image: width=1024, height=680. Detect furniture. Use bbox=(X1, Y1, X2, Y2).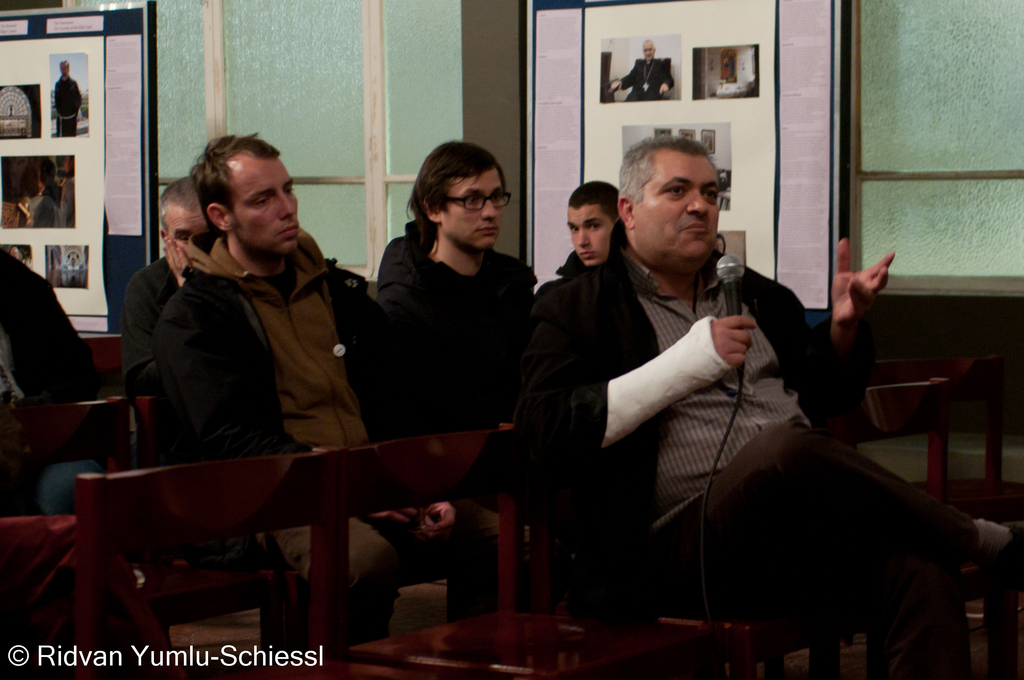
bbox=(0, 393, 131, 509).
